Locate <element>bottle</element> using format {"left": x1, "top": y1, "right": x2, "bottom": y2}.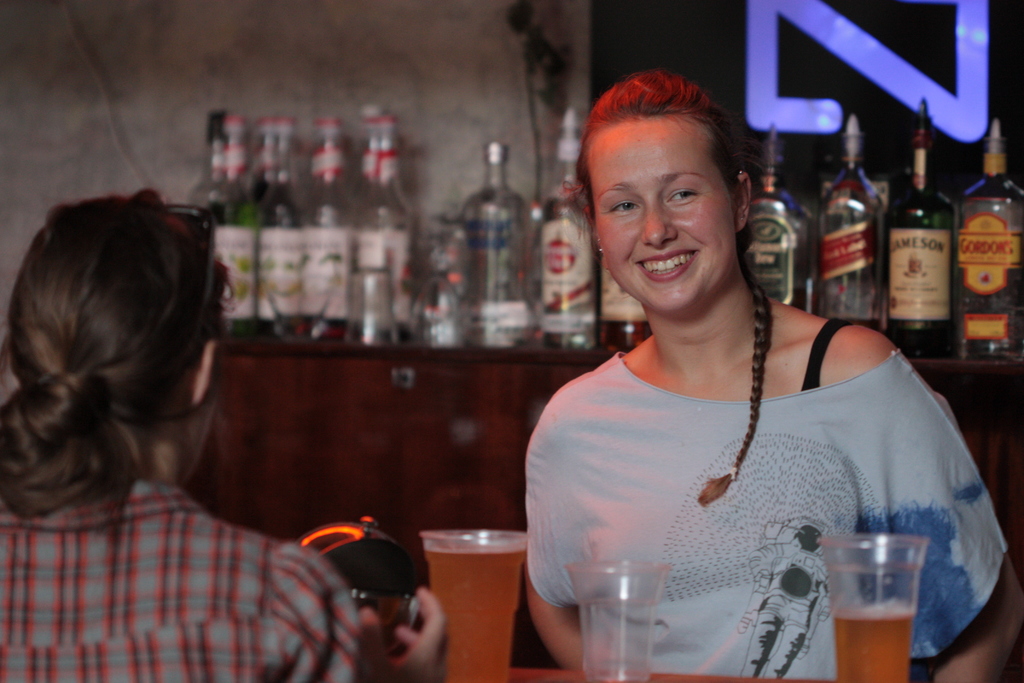
{"left": 737, "top": 128, "right": 810, "bottom": 319}.
